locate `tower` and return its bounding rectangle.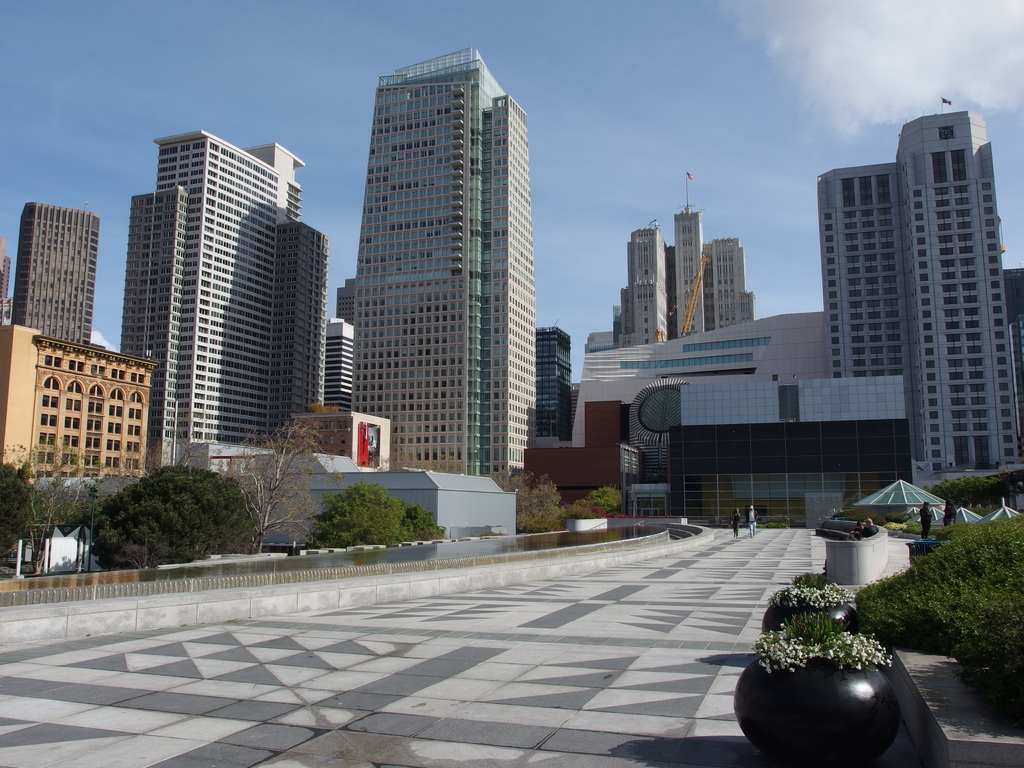
(346,47,538,476).
